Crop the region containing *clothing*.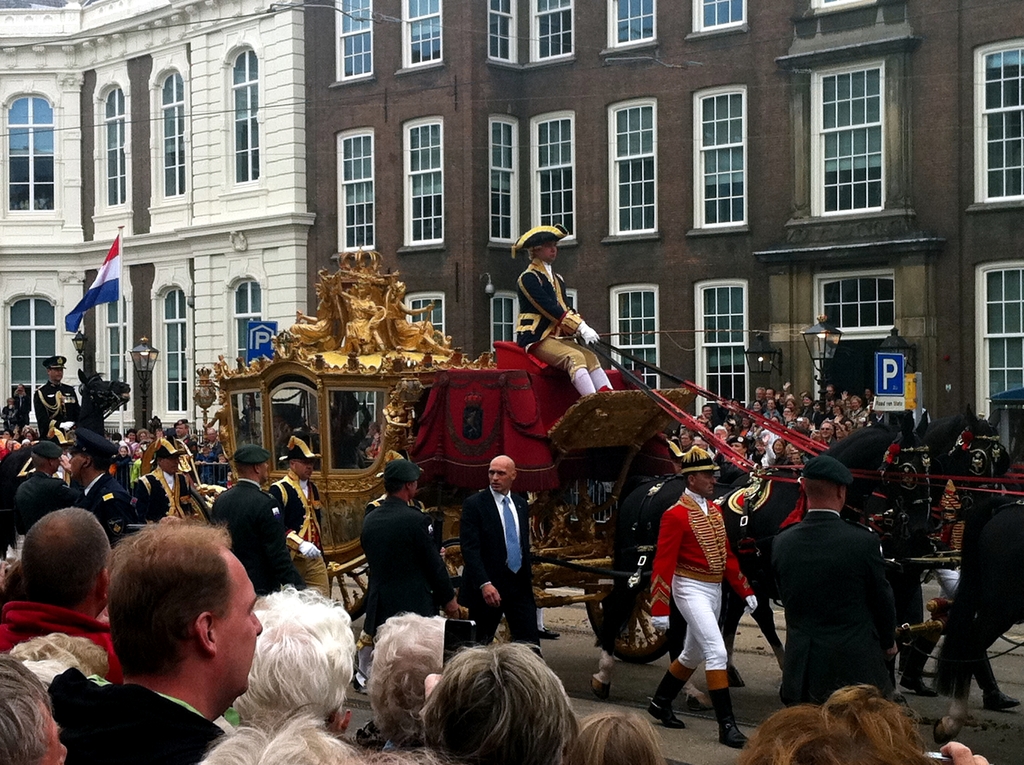
Crop region: bbox=(765, 474, 915, 723).
